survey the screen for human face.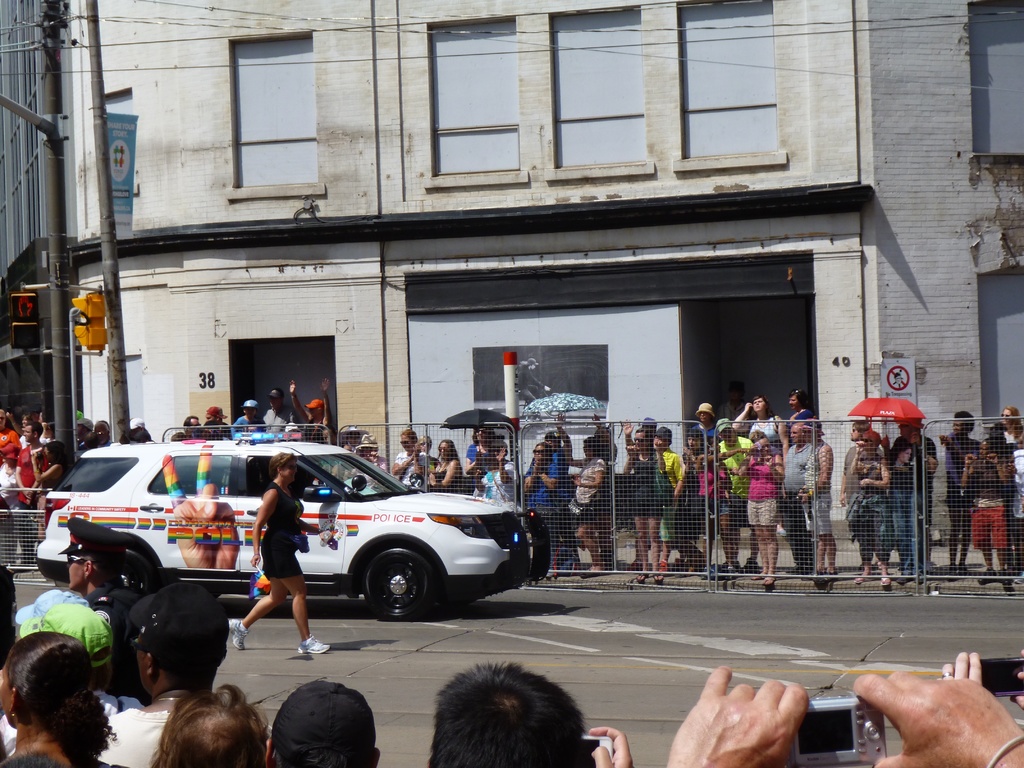
Survey found: locate(74, 554, 86, 588).
